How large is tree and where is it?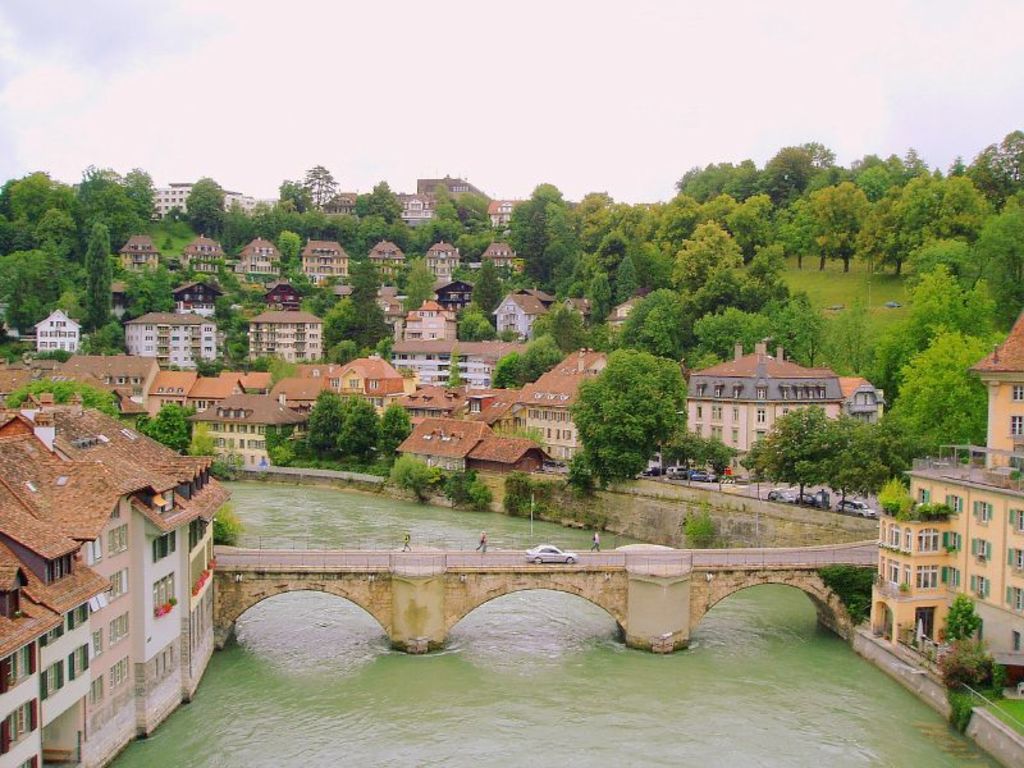
Bounding box: bbox=[182, 172, 243, 246].
